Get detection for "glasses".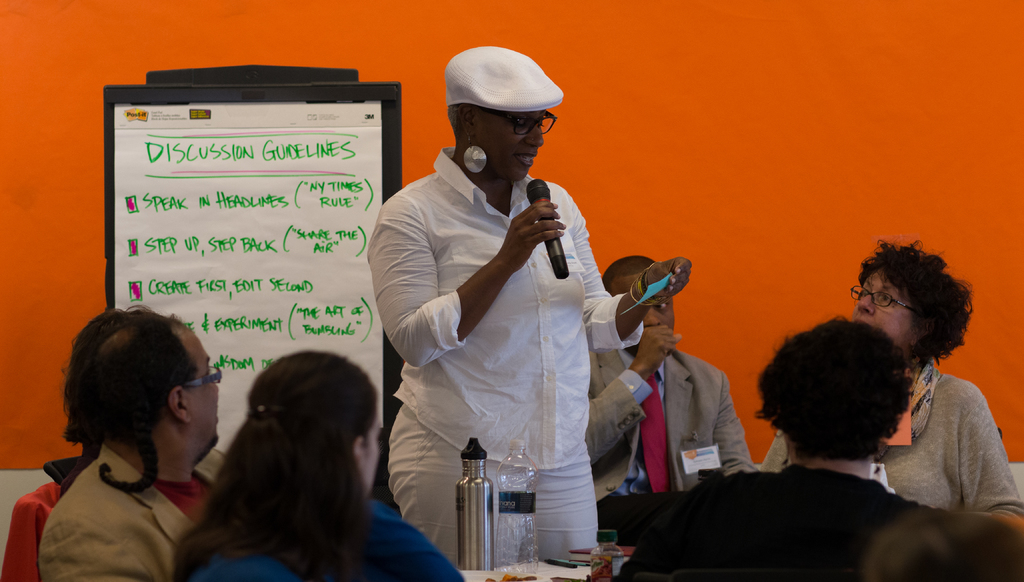
Detection: bbox=[488, 107, 560, 137].
